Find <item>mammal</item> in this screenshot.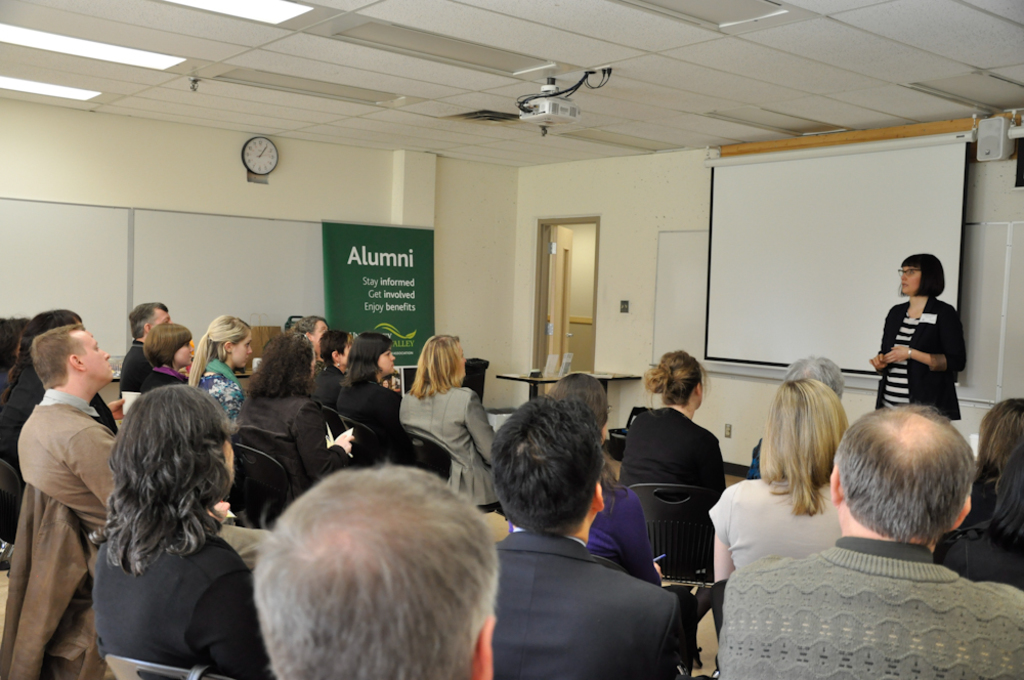
The bounding box for <item>mammal</item> is (x1=183, y1=314, x2=254, y2=415).
